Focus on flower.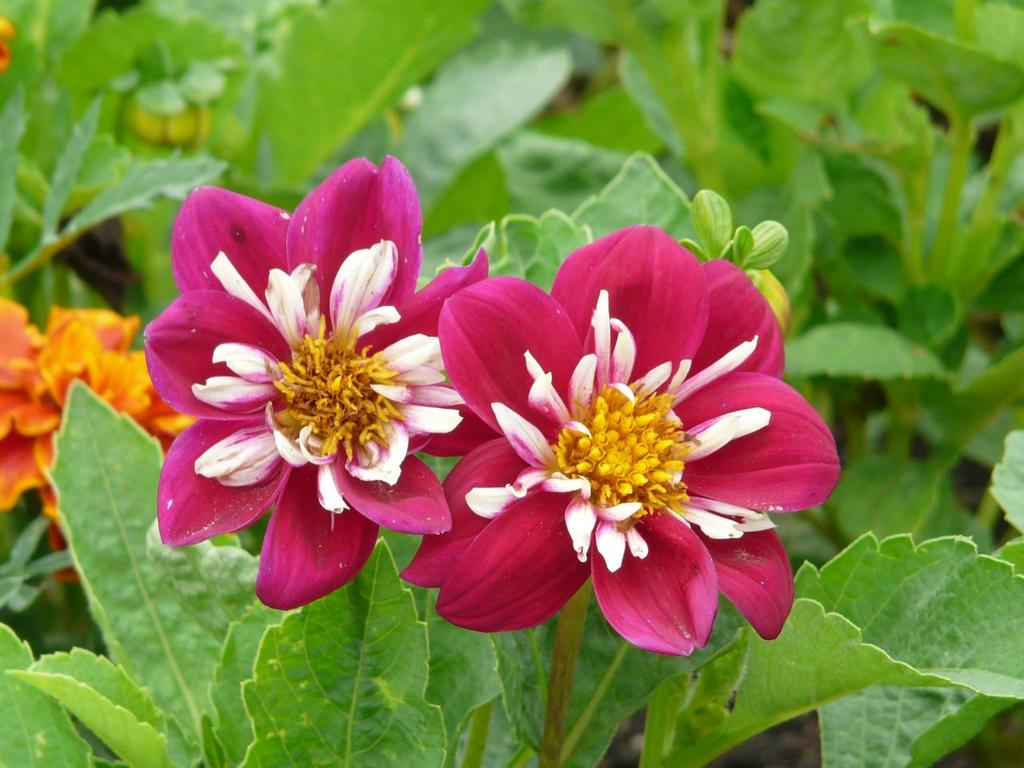
Focused at 0/298/202/595.
